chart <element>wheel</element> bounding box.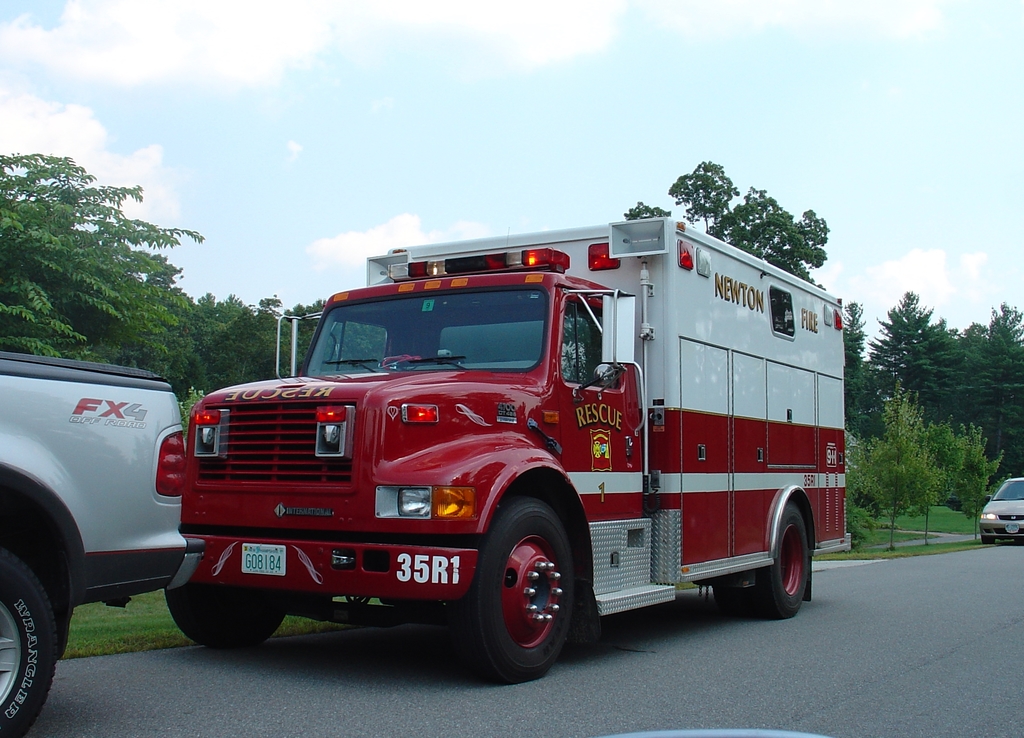
Charted: left=982, top=537, right=996, bottom=545.
